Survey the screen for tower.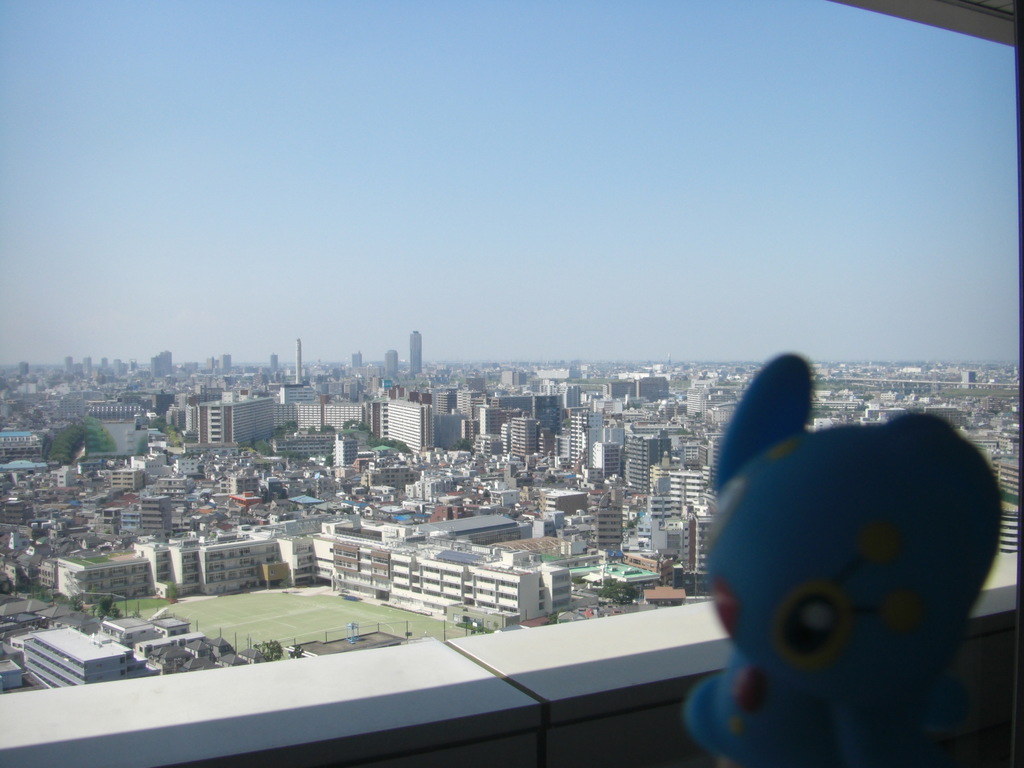
Survey found: x1=678, y1=499, x2=708, y2=570.
